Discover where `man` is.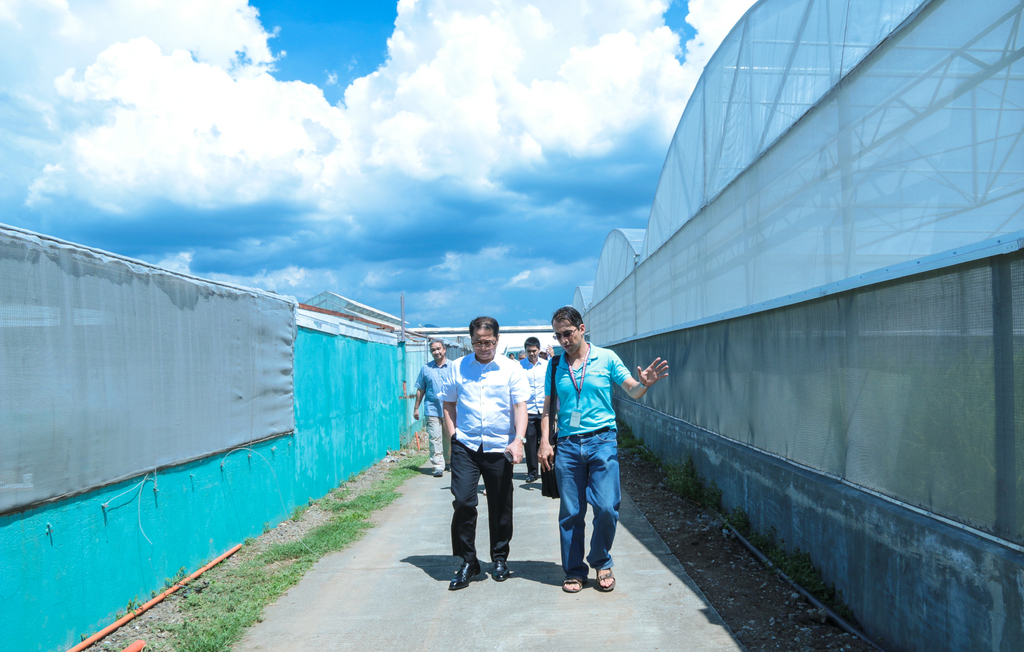
Discovered at x1=434, y1=315, x2=530, y2=583.
